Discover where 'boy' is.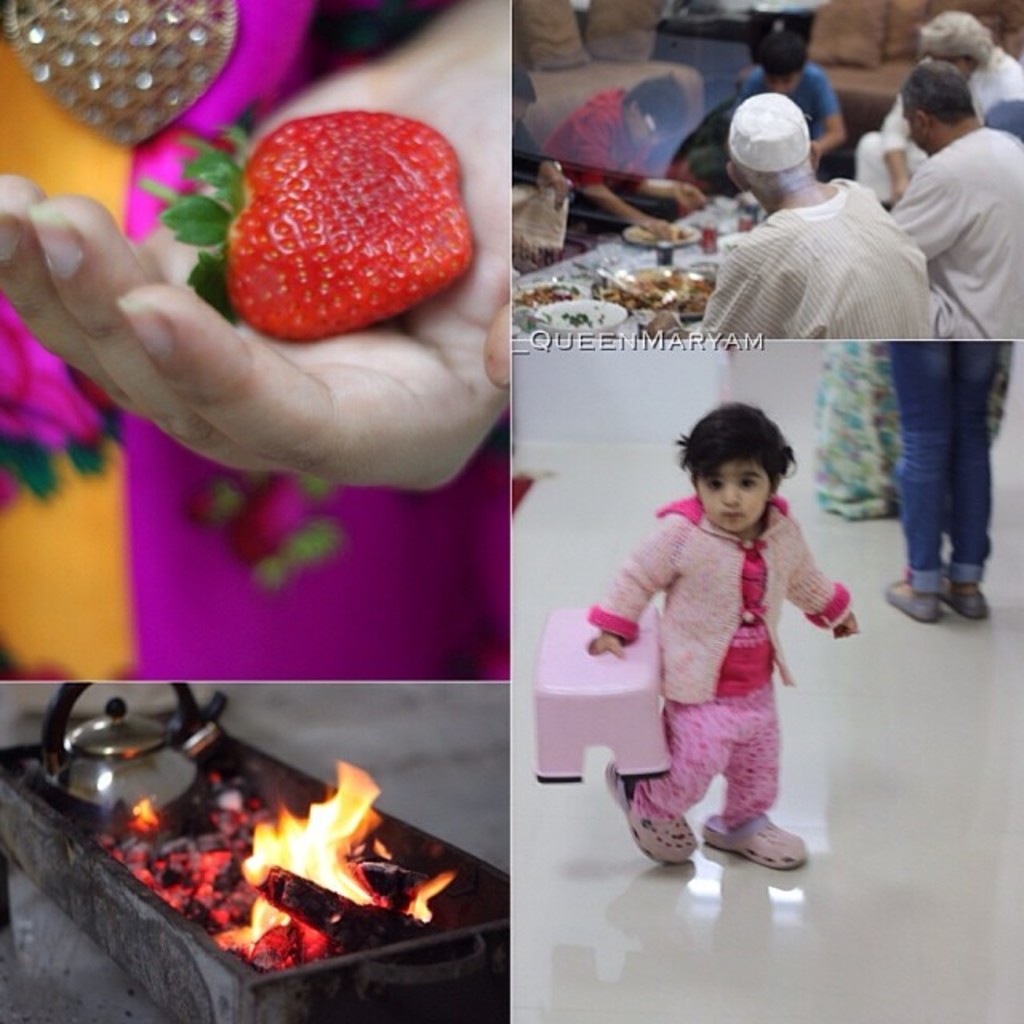
Discovered at (x1=587, y1=405, x2=856, y2=878).
